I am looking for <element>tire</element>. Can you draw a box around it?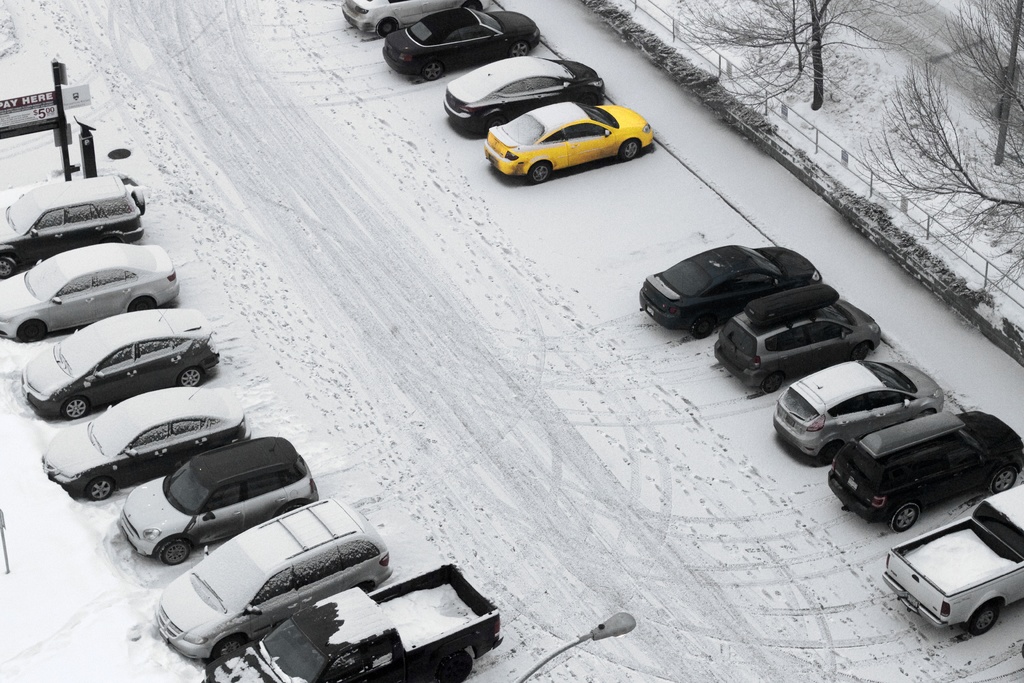
Sure, the bounding box is locate(688, 318, 717, 339).
